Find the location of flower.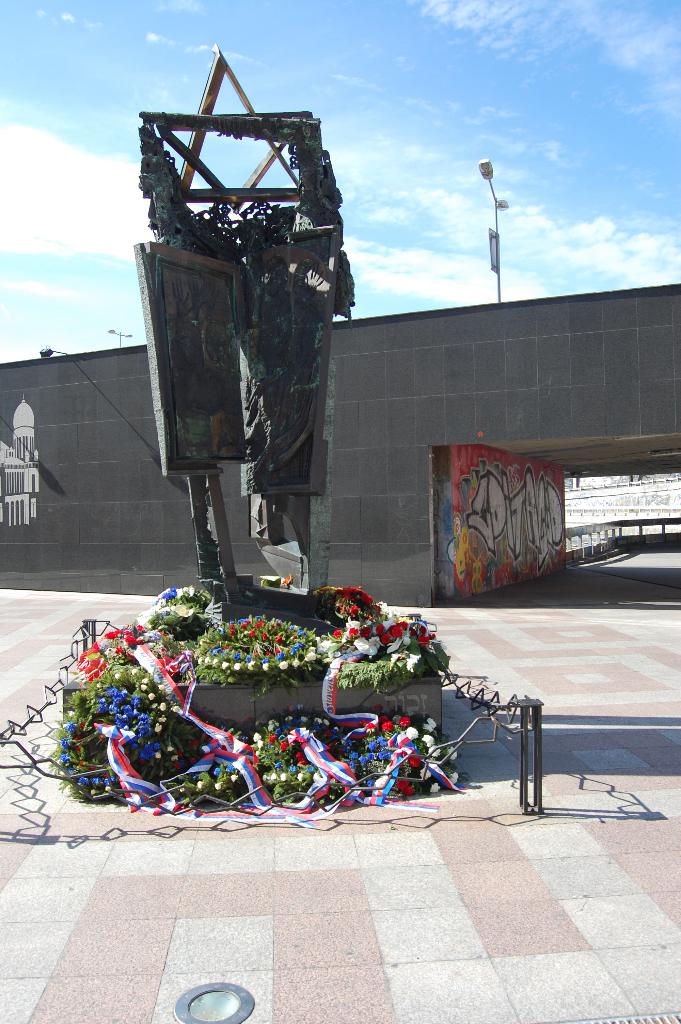
Location: (left=335, top=746, right=343, bottom=757).
